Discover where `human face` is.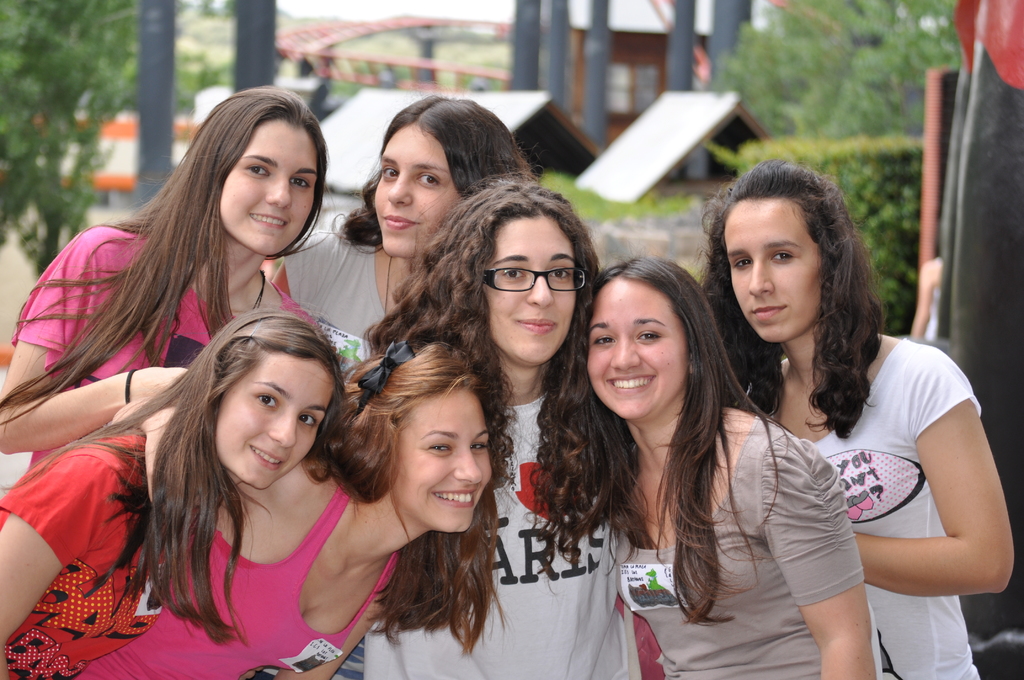
Discovered at (left=191, top=102, right=324, bottom=258).
